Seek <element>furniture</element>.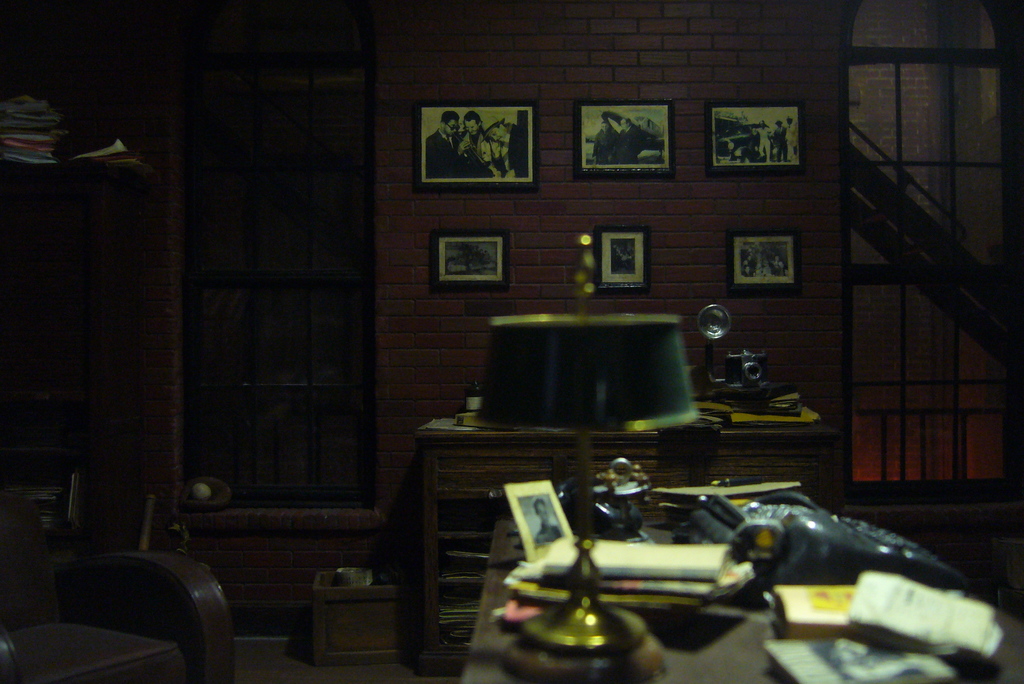
{"left": 312, "top": 567, "right": 408, "bottom": 664}.
